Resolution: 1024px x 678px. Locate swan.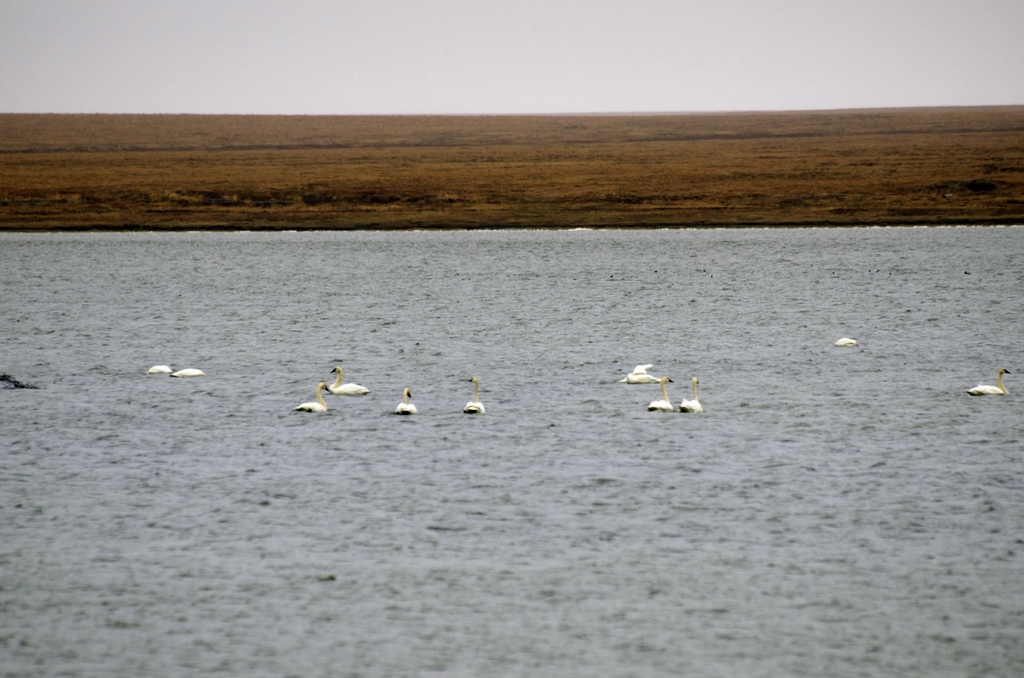
box=[833, 335, 859, 348].
